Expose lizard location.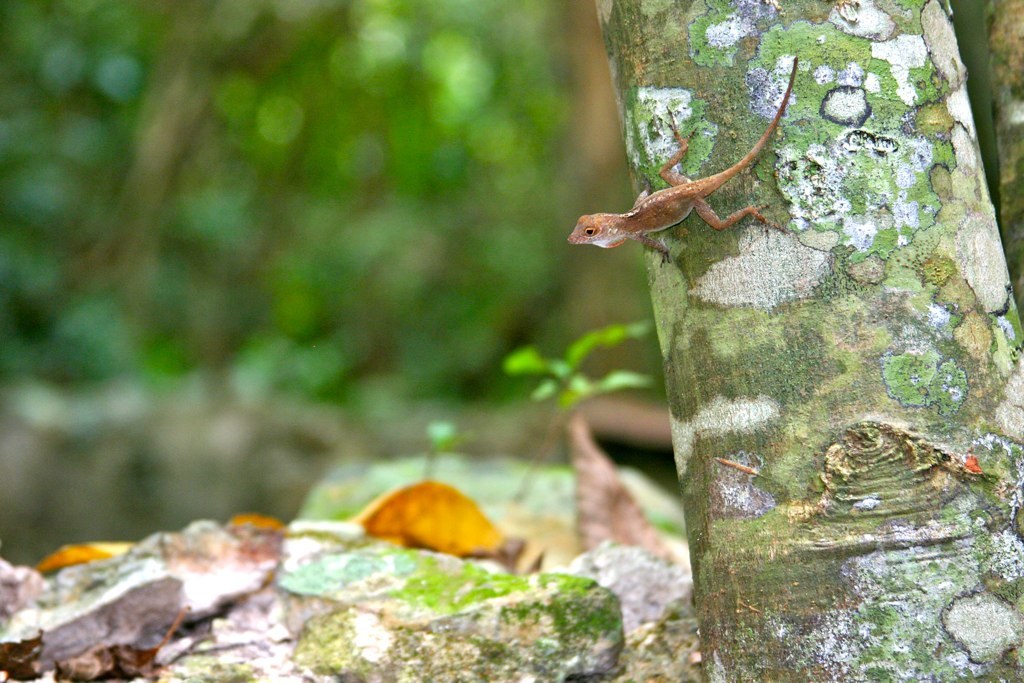
Exposed at BBox(590, 96, 789, 267).
